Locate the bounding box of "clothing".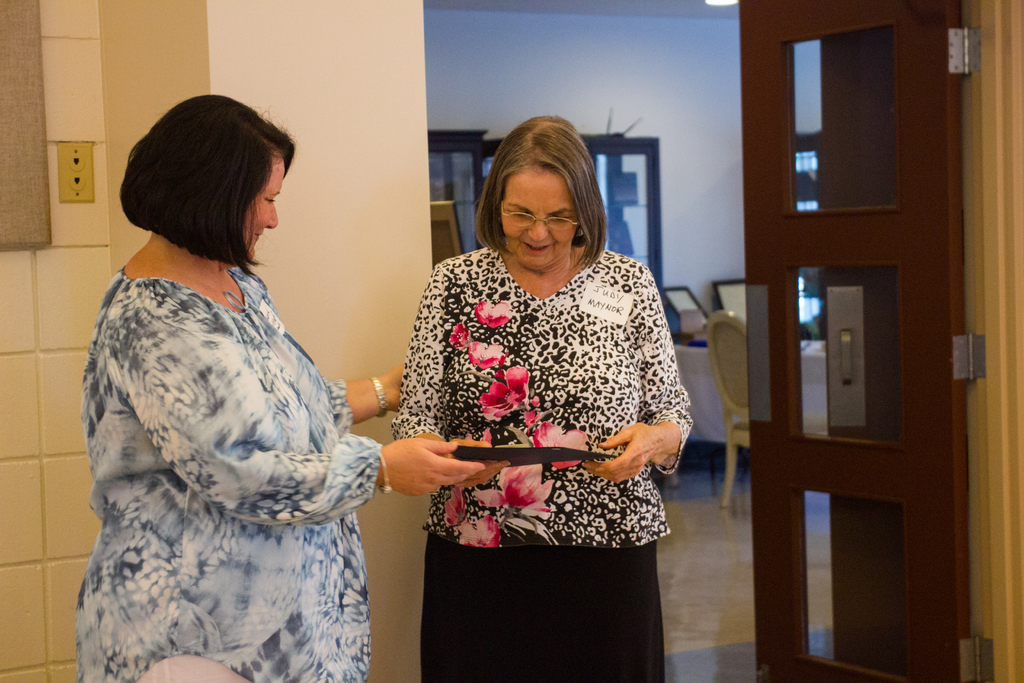
Bounding box: box(81, 254, 382, 682).
